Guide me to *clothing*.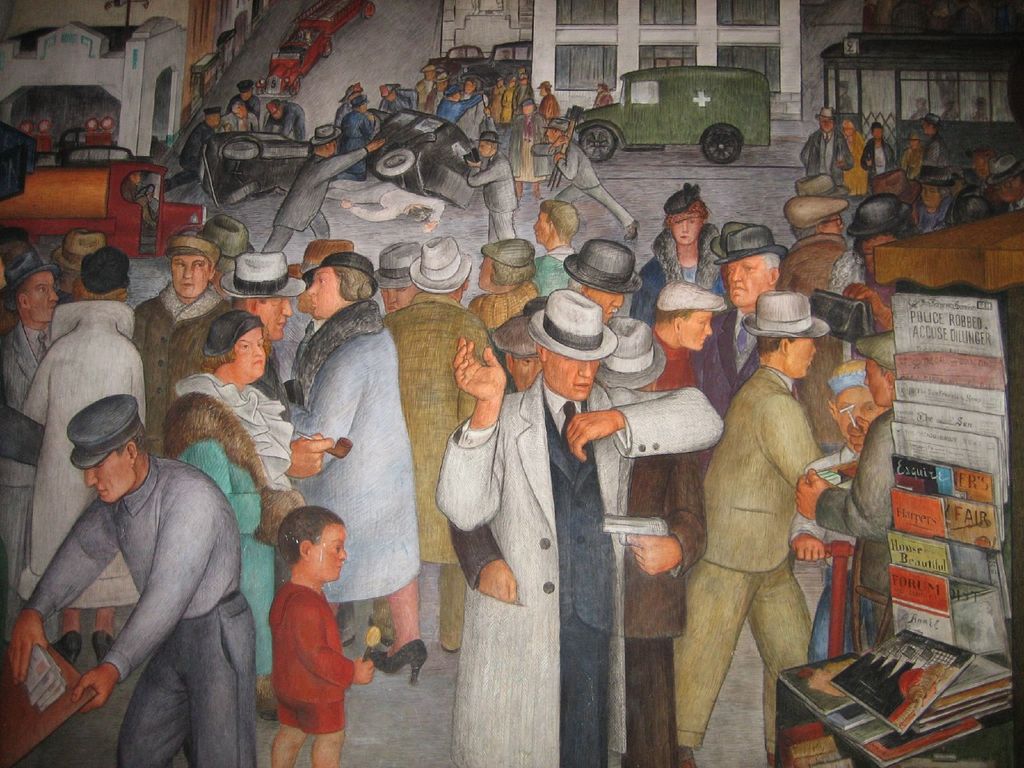
Guidance: [x1=263, y1=147, x2=369, y2=256].
